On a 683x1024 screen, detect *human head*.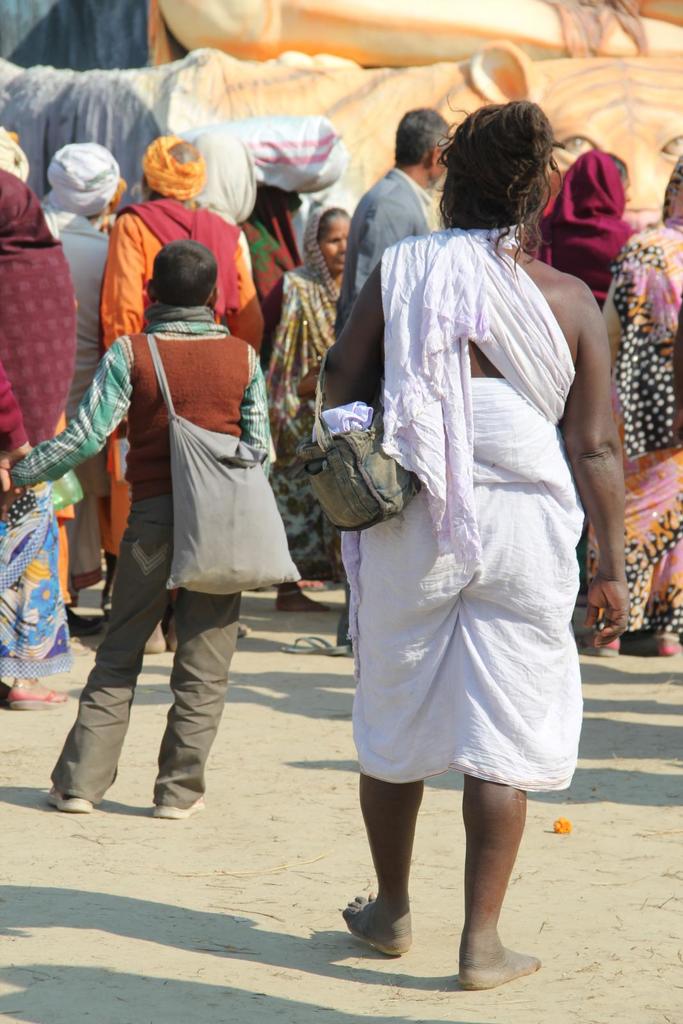
{"x1": 562, "y1": 148, "x2": 631, "y2": 220}.
